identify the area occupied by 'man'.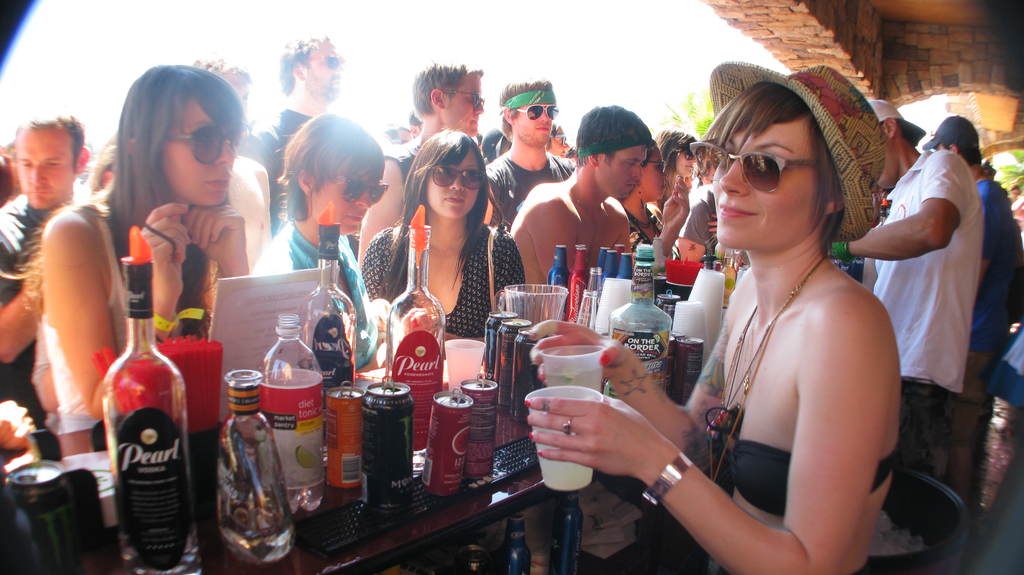
Area: select_region(510, 102, 692, 324).
